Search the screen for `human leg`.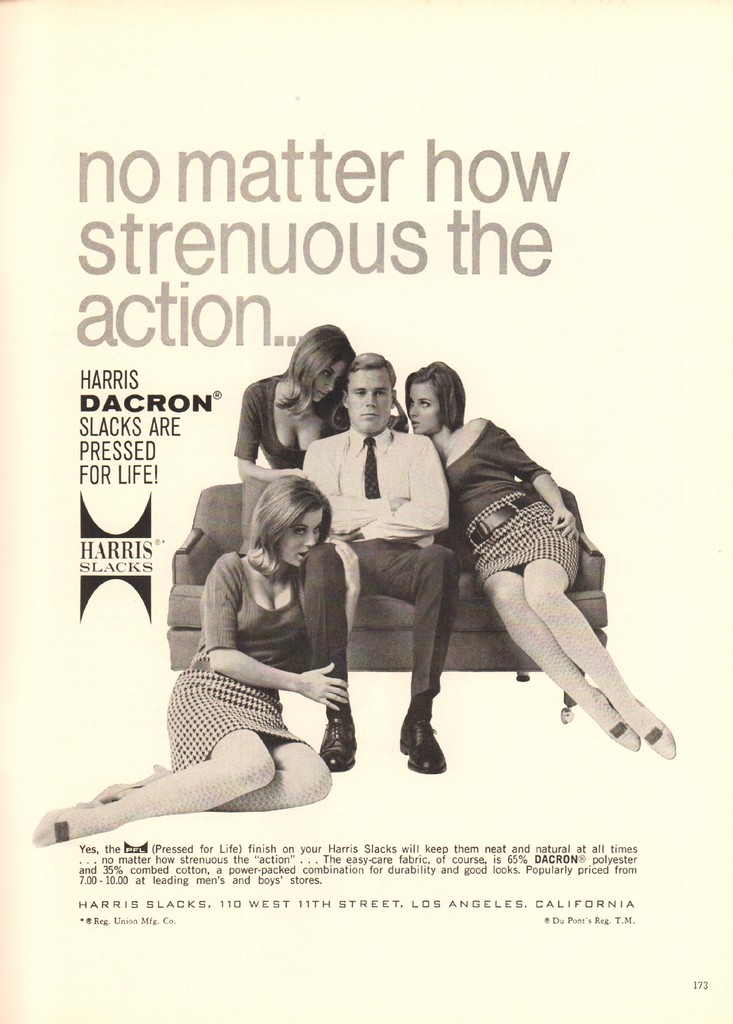
Found at {"x1": 303, "y1": 547, "x2": 373, "y2": 772}.
